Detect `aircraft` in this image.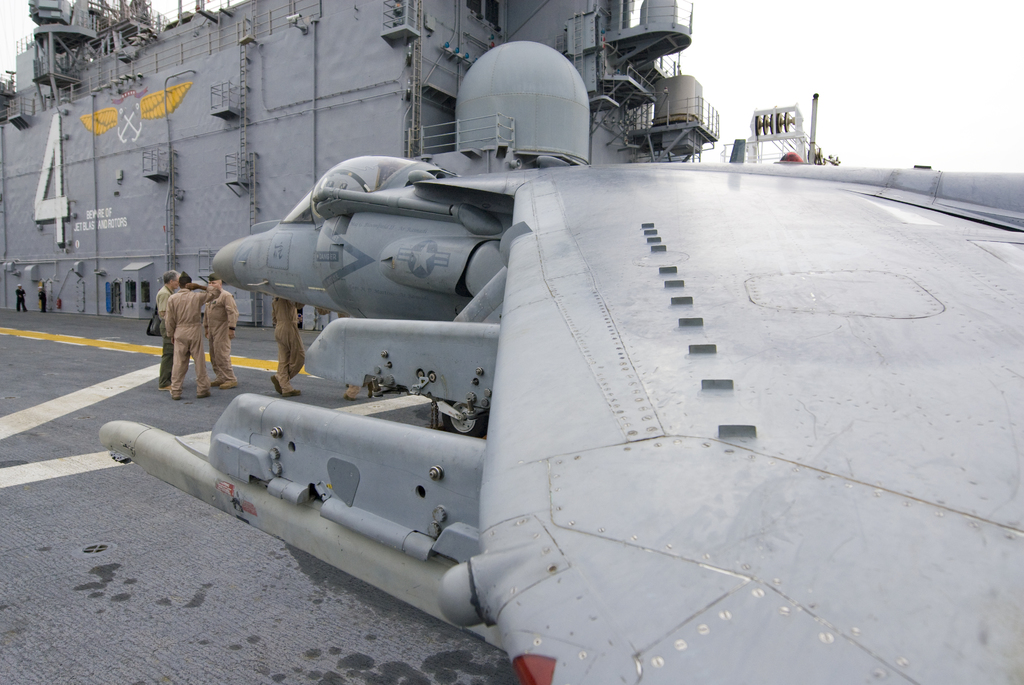
Detection: [65,43,948,673].
